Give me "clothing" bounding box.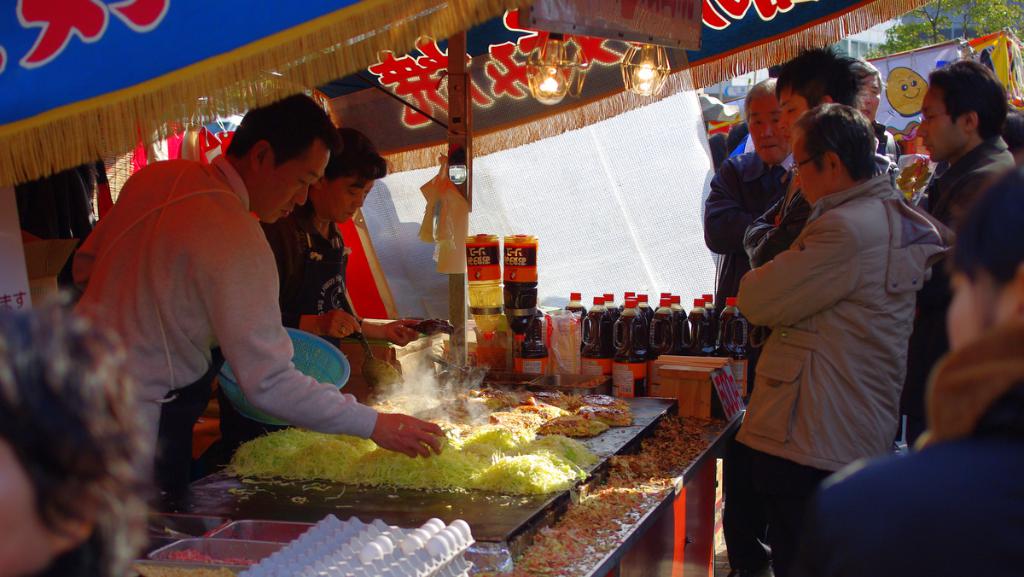
<bbox>727, 172, 924, 576</bbox>.
